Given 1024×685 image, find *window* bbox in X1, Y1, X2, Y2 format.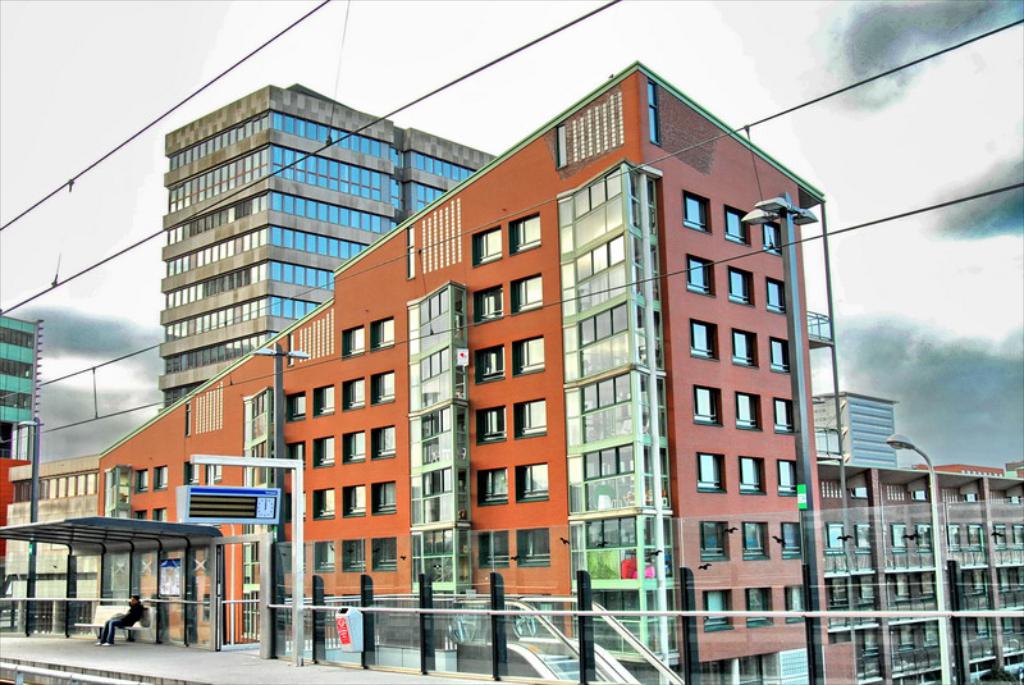
648, 78, 660, 143.
